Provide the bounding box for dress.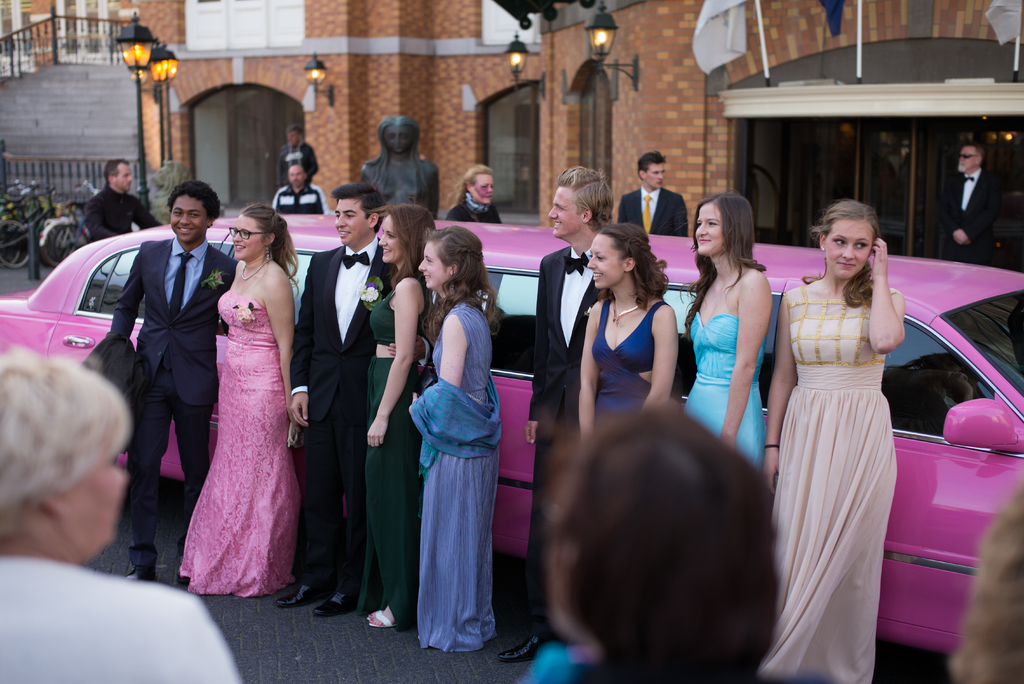
420 304 499 650.
